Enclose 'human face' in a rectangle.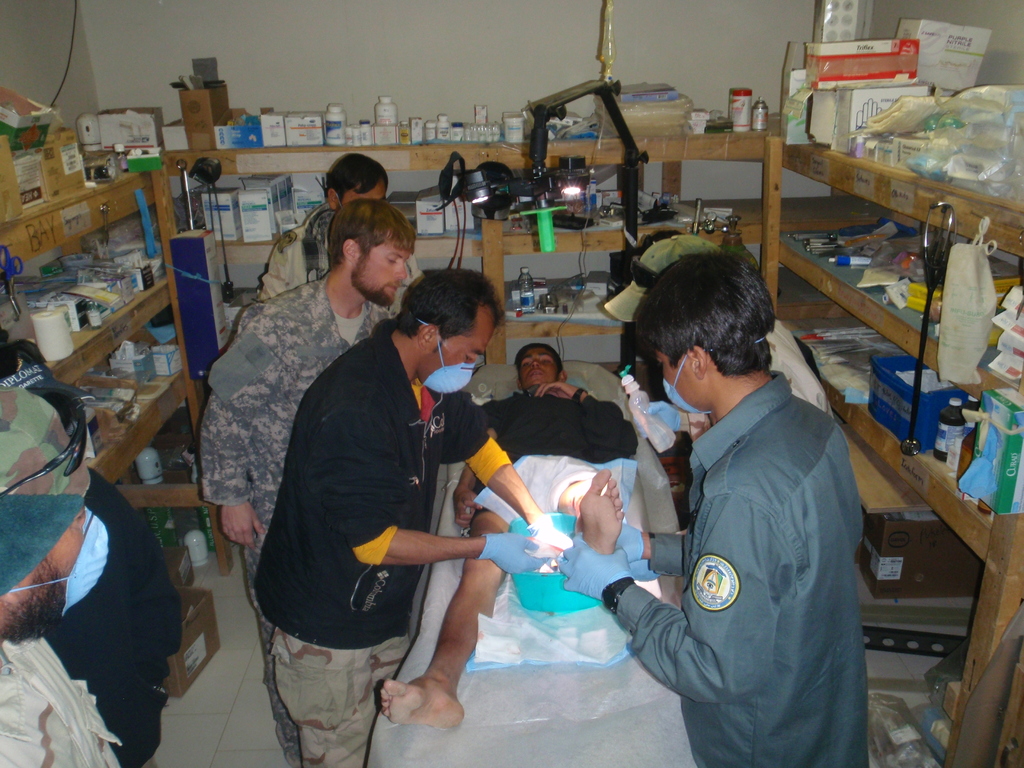
{"x1": 344, "y1": 178, "x2": 390, "y2": 202}.
